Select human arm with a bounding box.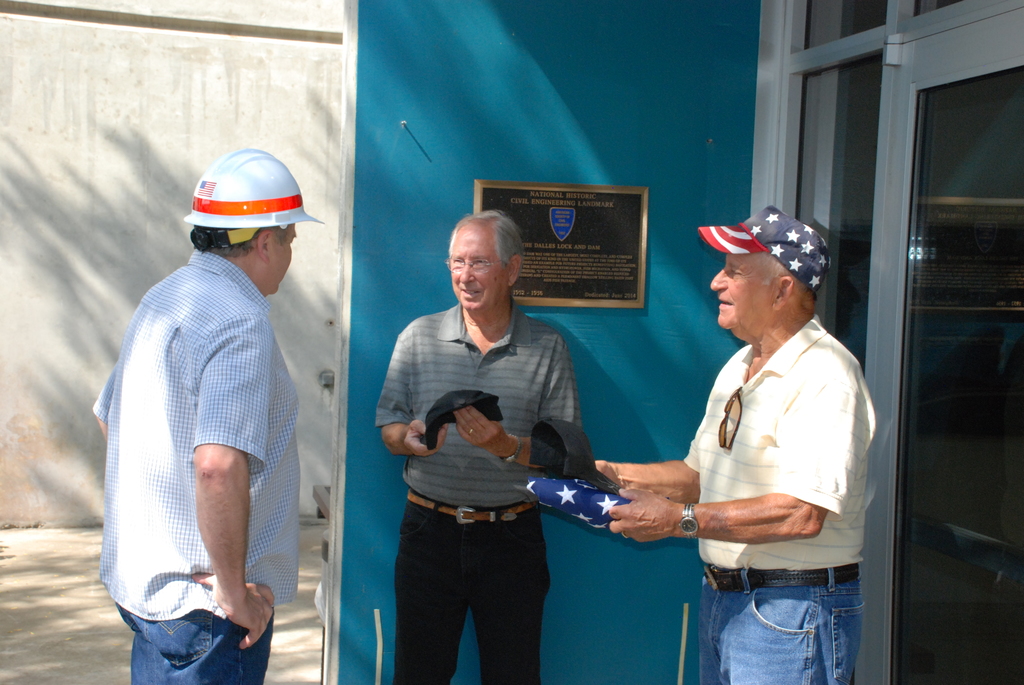
552,363,727,507.
